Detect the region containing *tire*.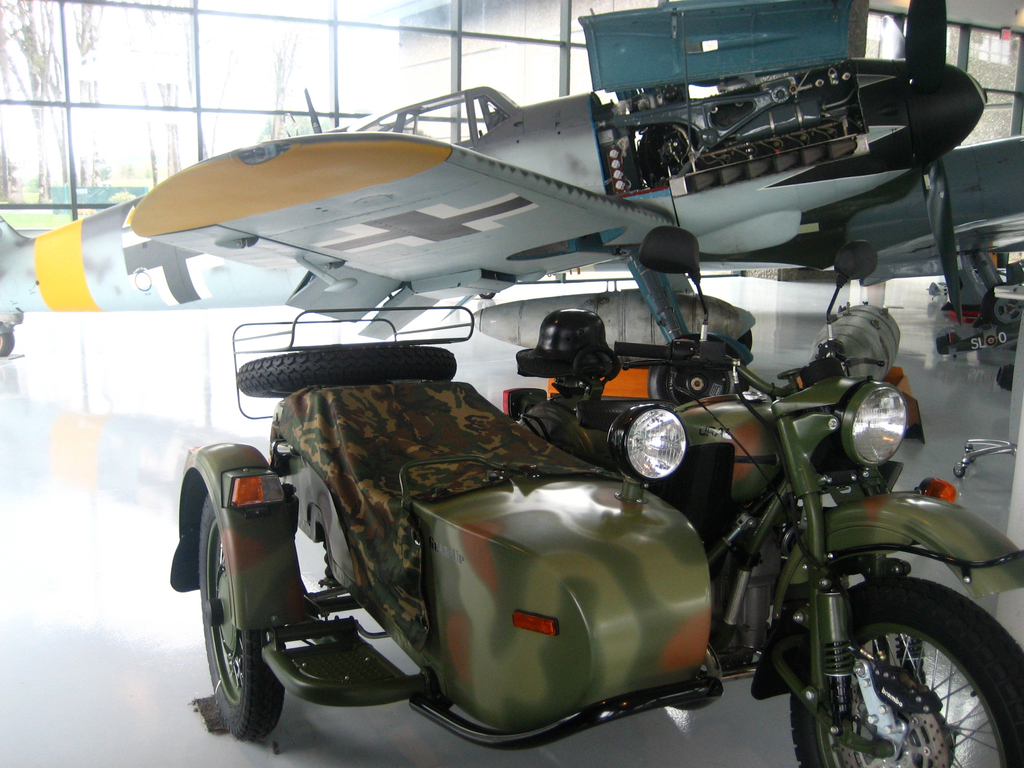
[199,495,285,739].
